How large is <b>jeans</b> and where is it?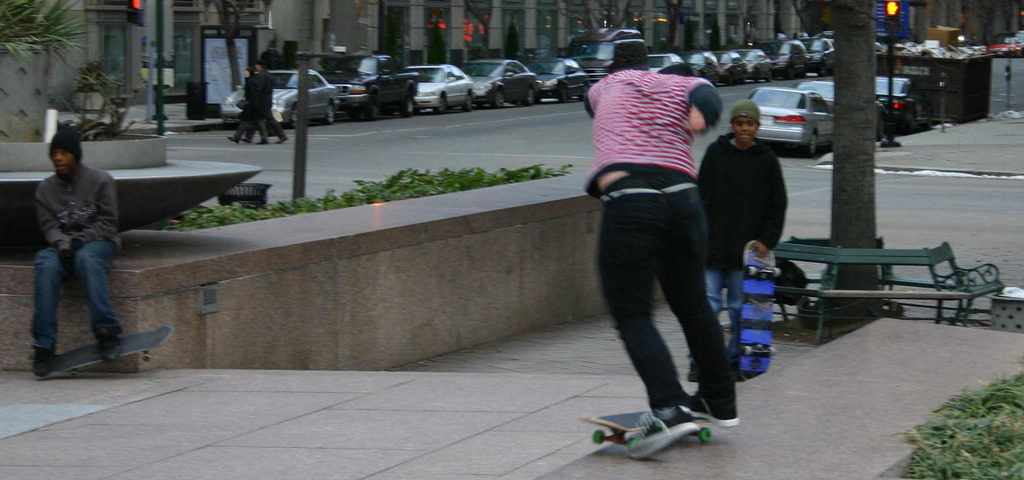
Bounding box: bbox(17, 218, 124, 371).
